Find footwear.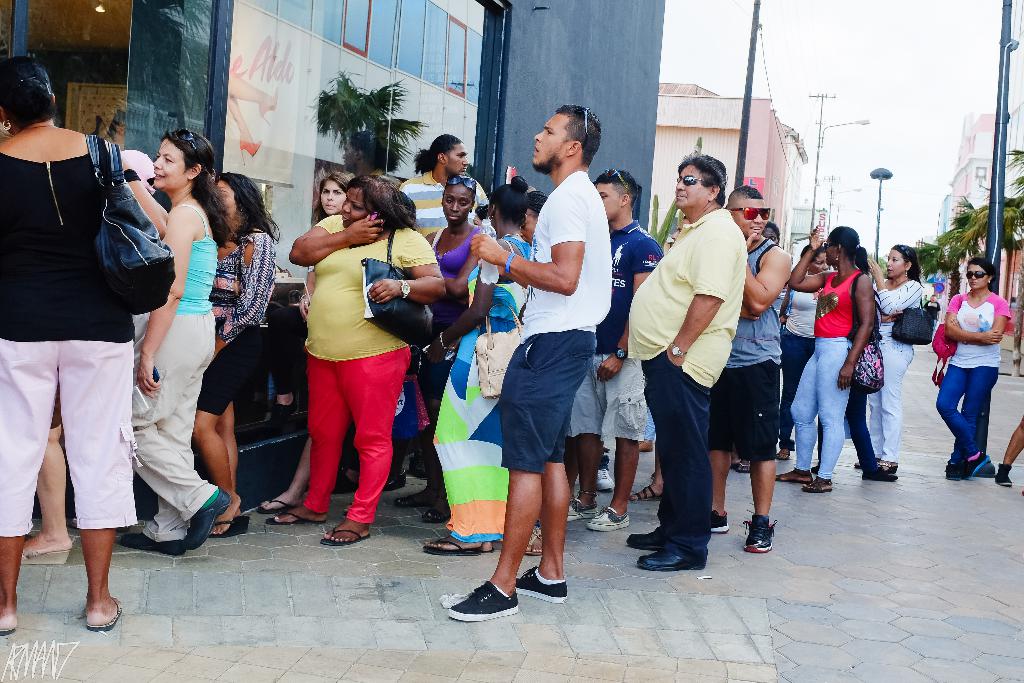
bbox=[598, 465, 615, 497].
